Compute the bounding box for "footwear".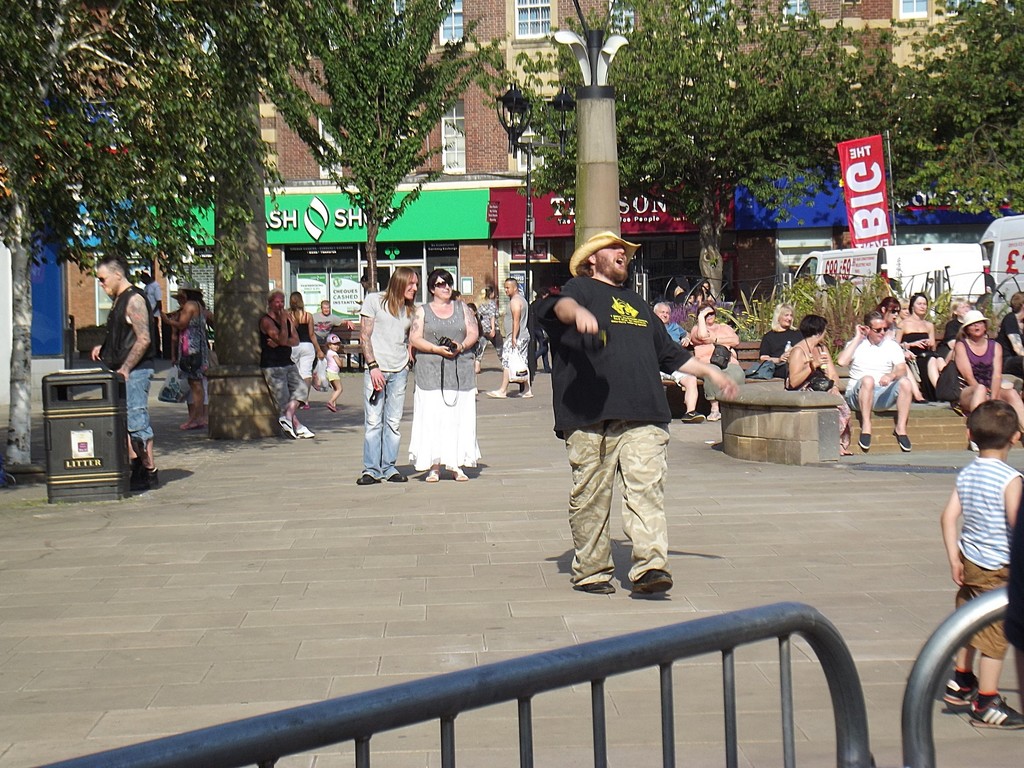
bbox=[484, 387, 507, 399].
